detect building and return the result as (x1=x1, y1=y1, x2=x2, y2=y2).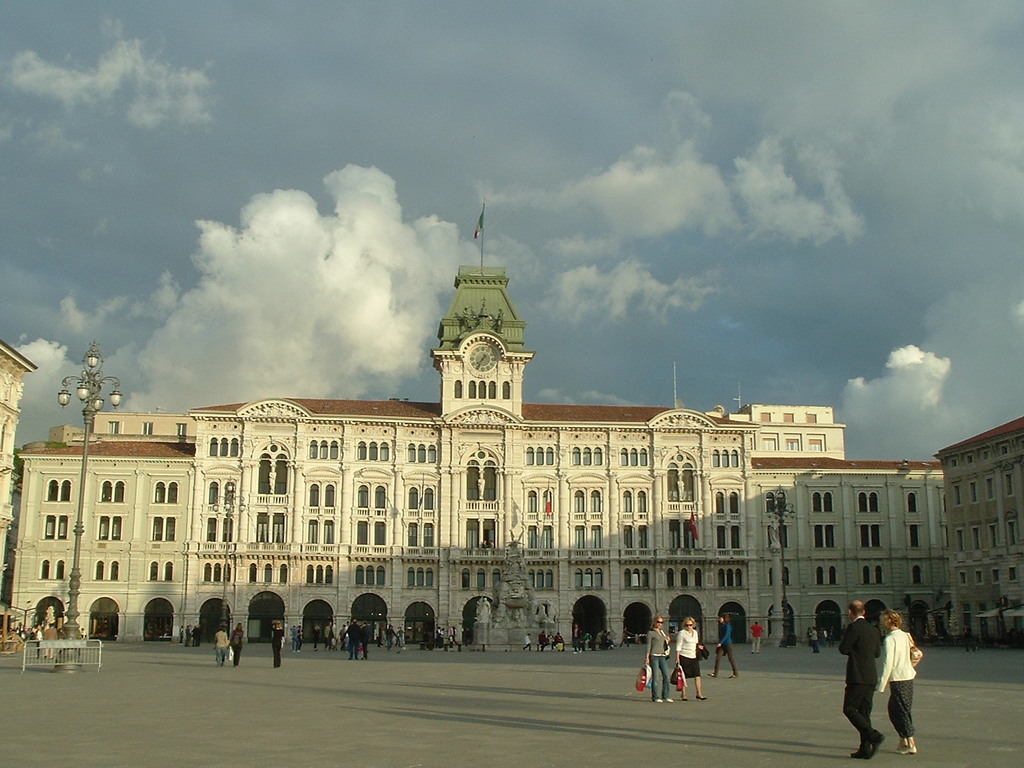
(x1=0, y1=338, x2=43, y2=541).
